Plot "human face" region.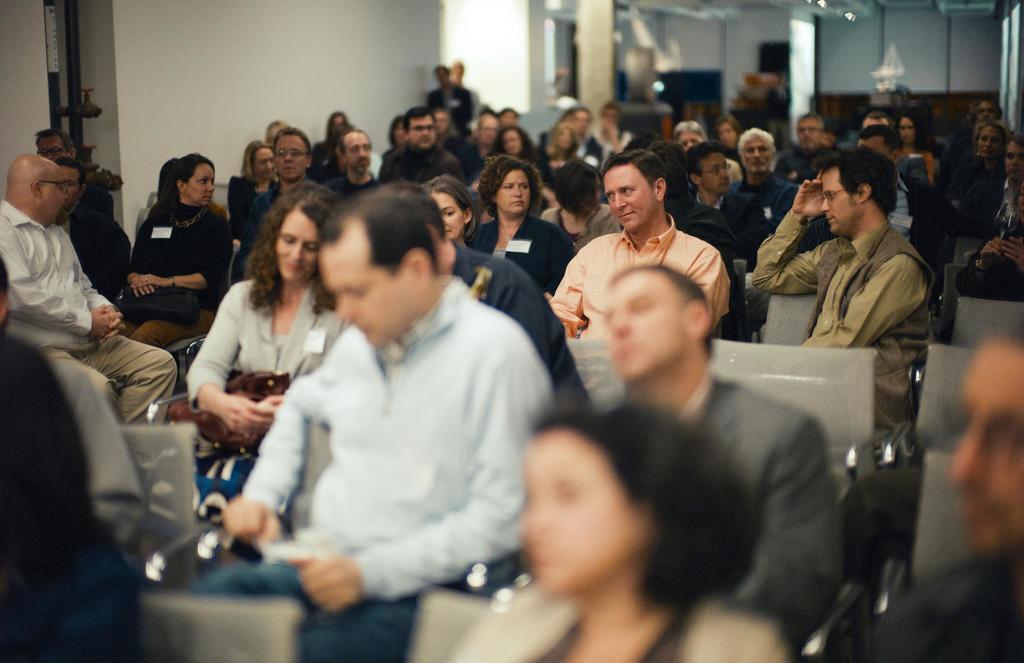
Plotted at l=343, t=137, r=372, b=167.
